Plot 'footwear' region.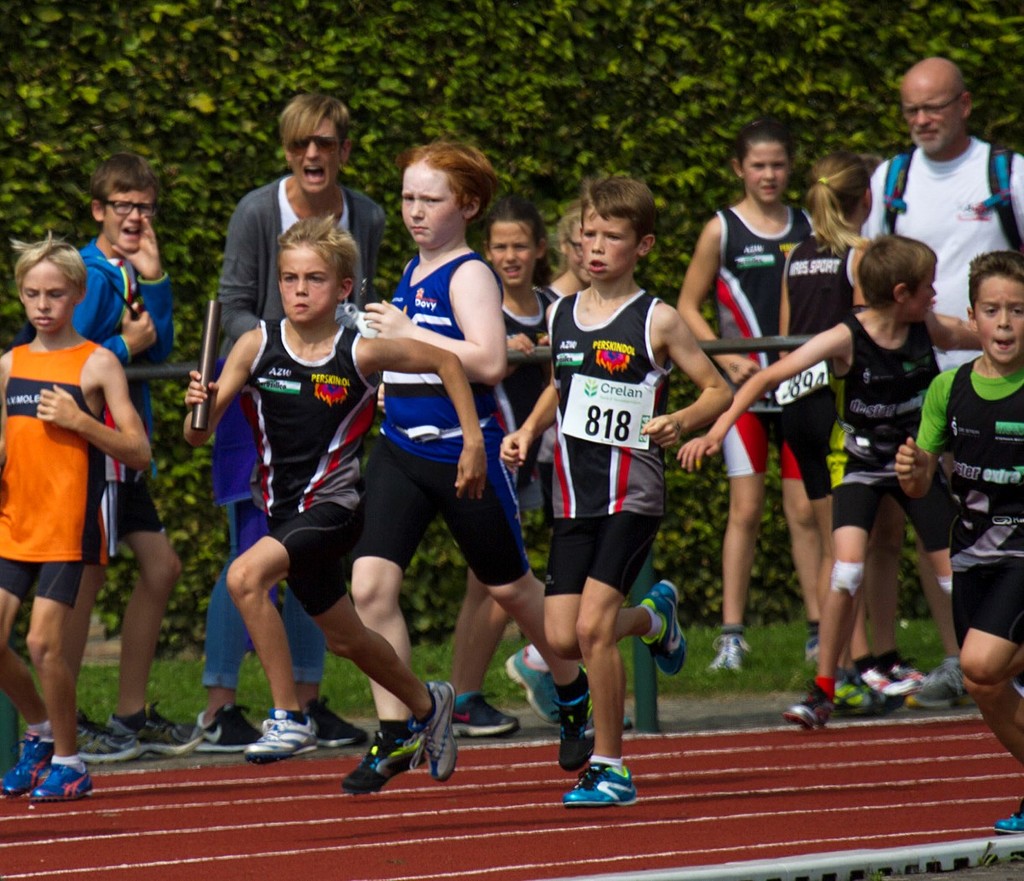
Plotted at select_region(428, 678, 458, 784).
